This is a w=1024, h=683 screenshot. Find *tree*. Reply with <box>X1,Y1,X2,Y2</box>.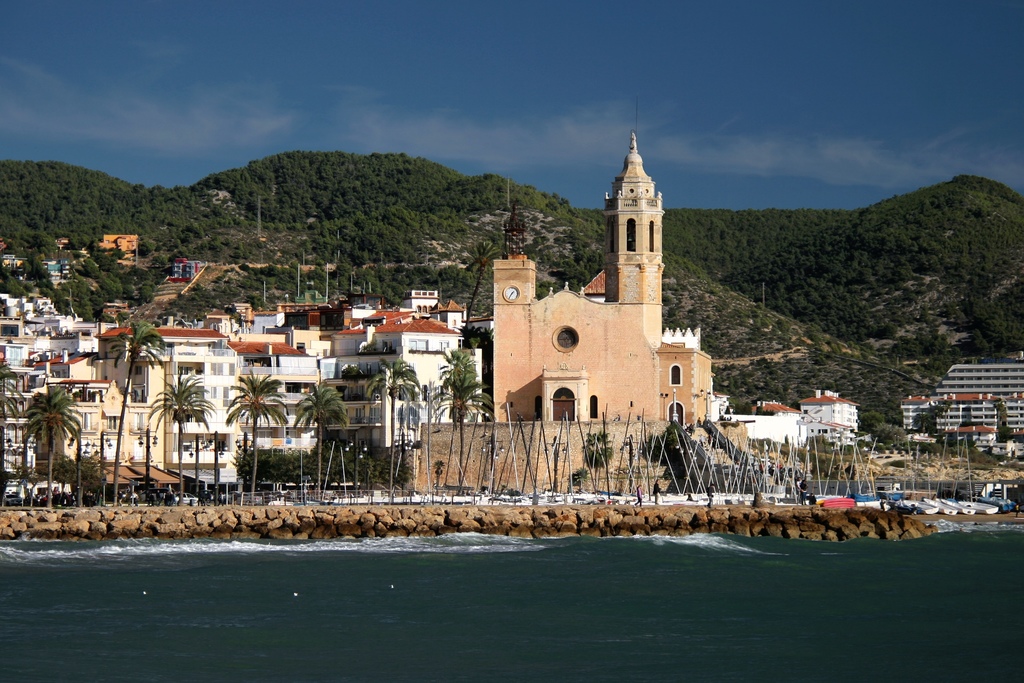
<box>415,342,495,513</box>.
